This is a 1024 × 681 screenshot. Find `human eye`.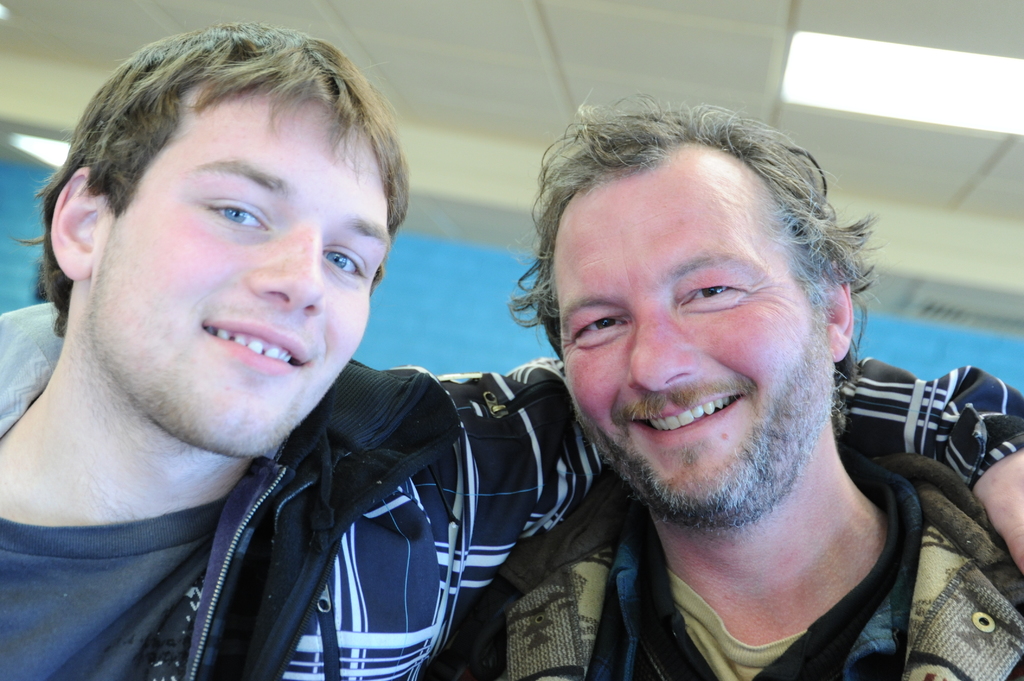
Bounding box: [x1=675, y1=273, x2=744, y2=312].
